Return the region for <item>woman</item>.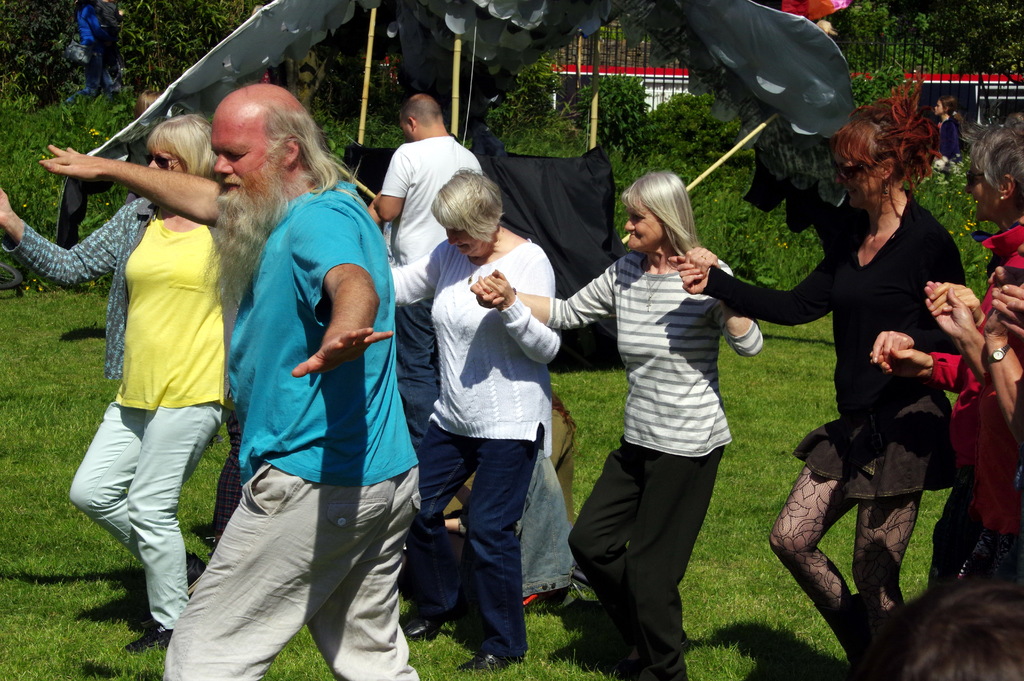
<box>465,170,765,679</box>.
